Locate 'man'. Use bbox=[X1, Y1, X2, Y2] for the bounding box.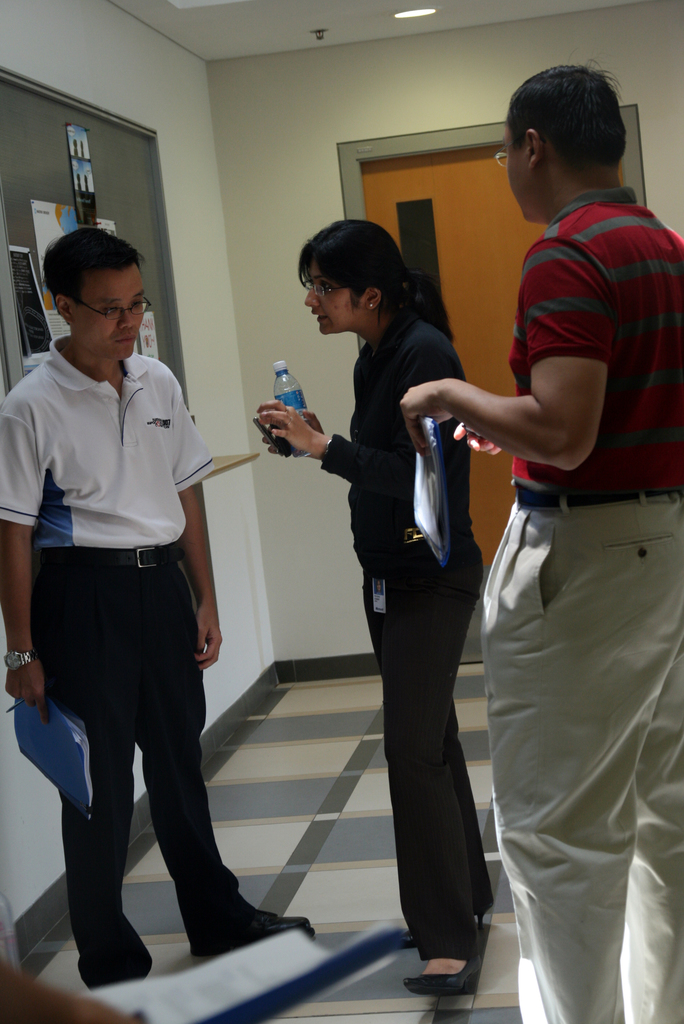
bbox=[20, 176, 252, 971].
